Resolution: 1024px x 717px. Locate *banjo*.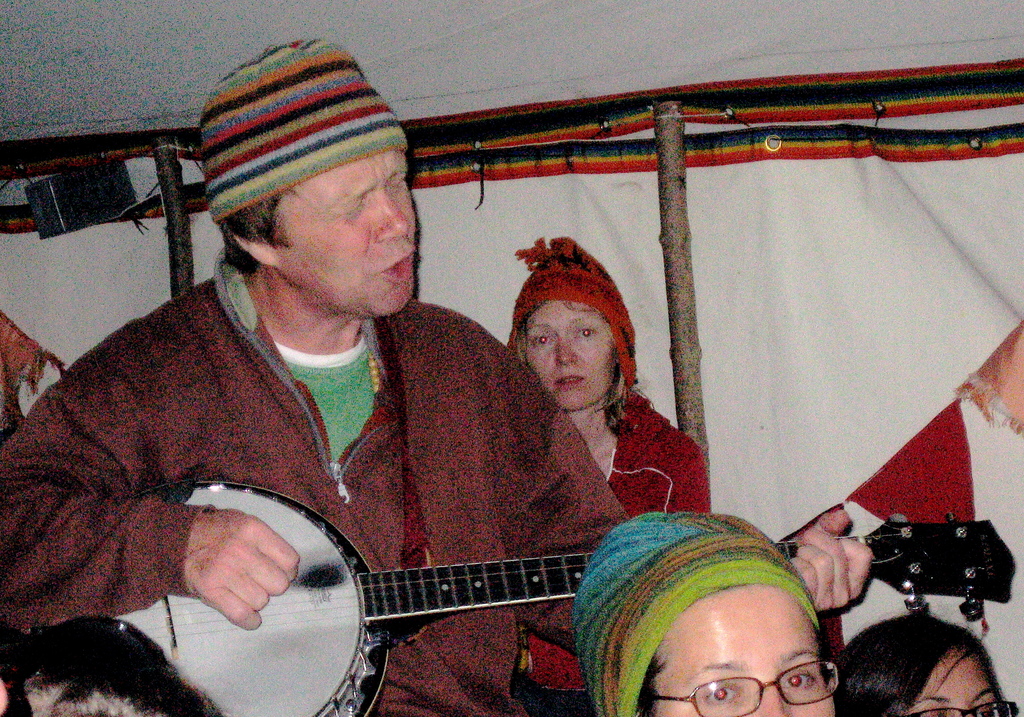
96/482/1022/716.
